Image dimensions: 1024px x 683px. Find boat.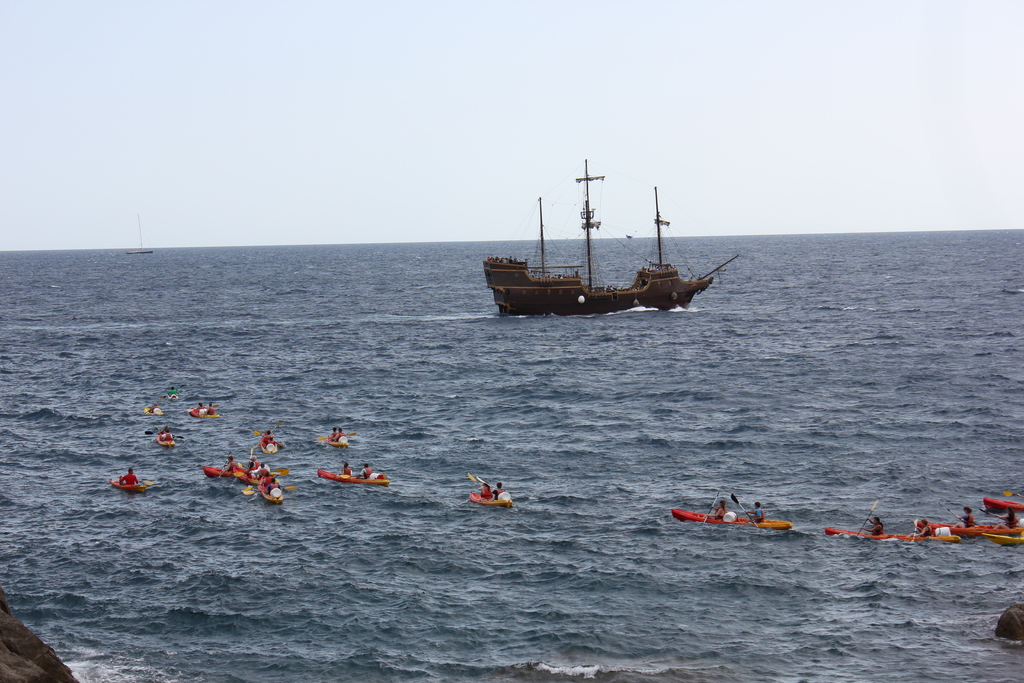
{"left": 832, "top": 518, "right": 971, "bottom": 548}.
